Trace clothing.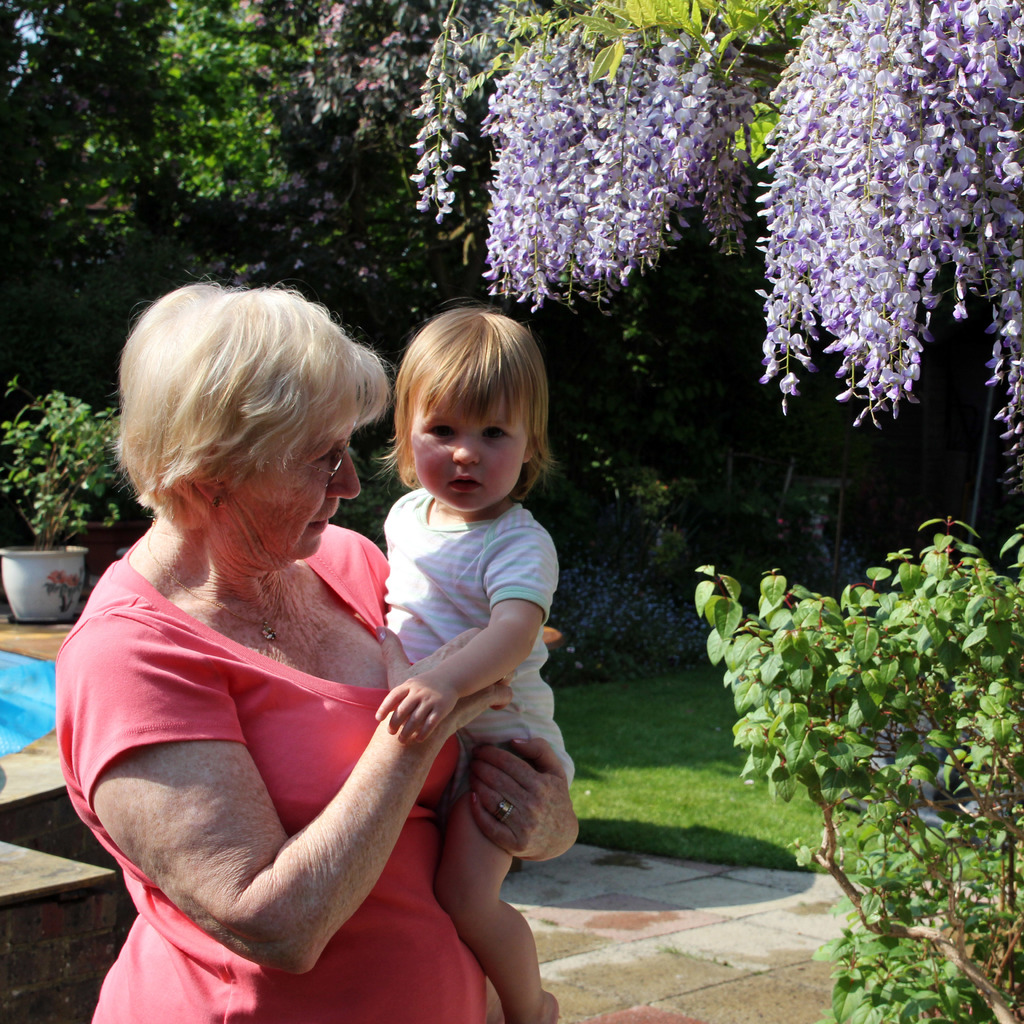
Traced to BBox(393, 499, 563, 788).
